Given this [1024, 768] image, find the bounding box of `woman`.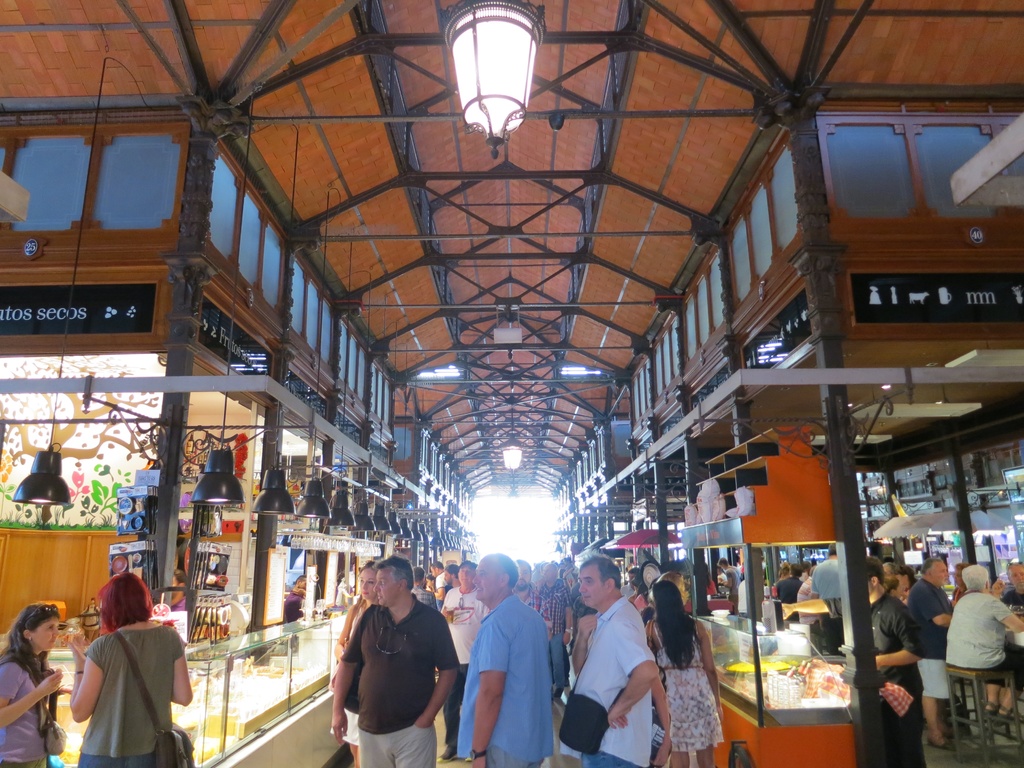
crop(423, 575, 436, 589).
